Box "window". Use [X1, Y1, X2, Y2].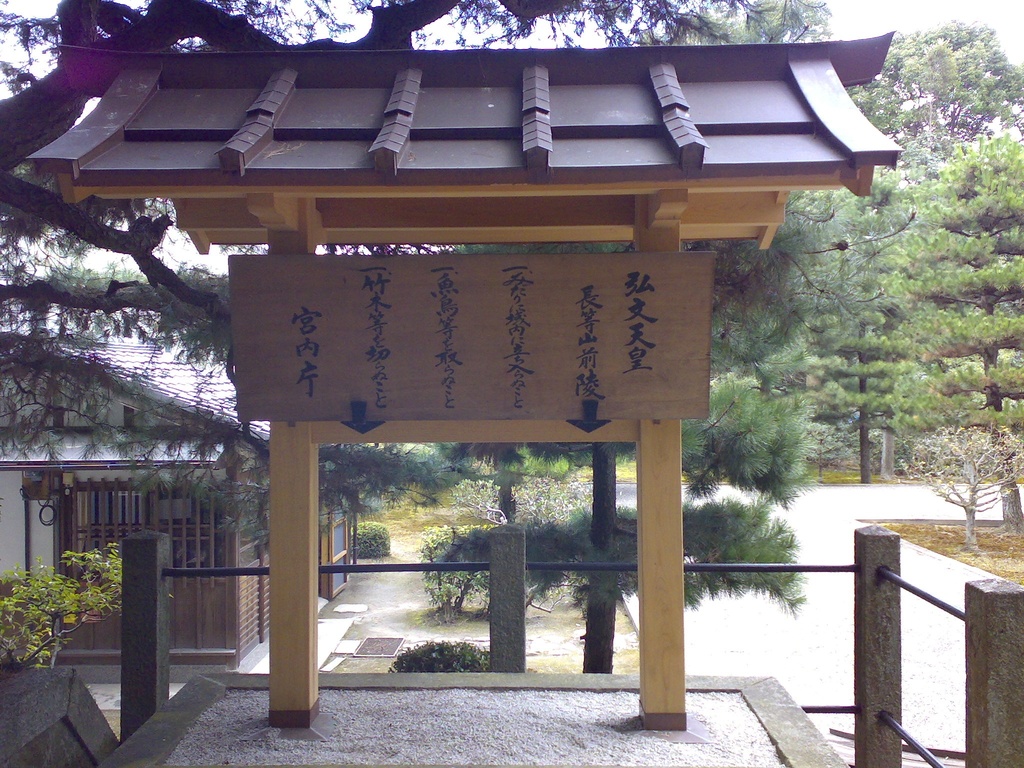
[227, 484, 271, 570].
